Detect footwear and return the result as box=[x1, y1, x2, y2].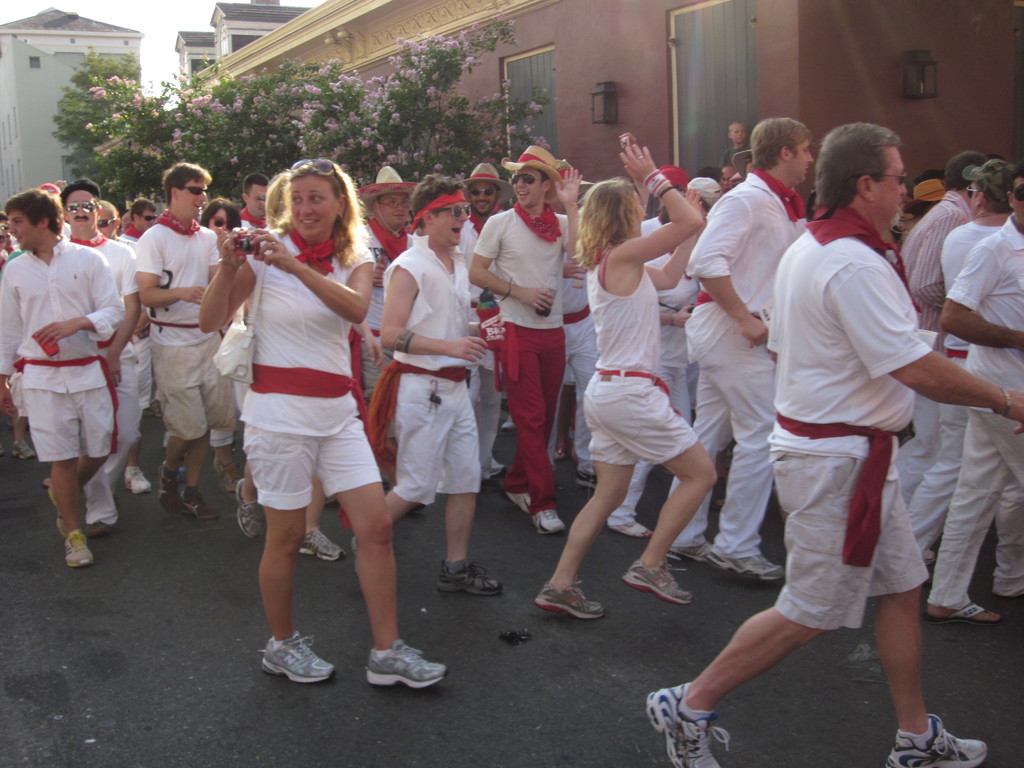
box=[483, 457, 509, 487].
